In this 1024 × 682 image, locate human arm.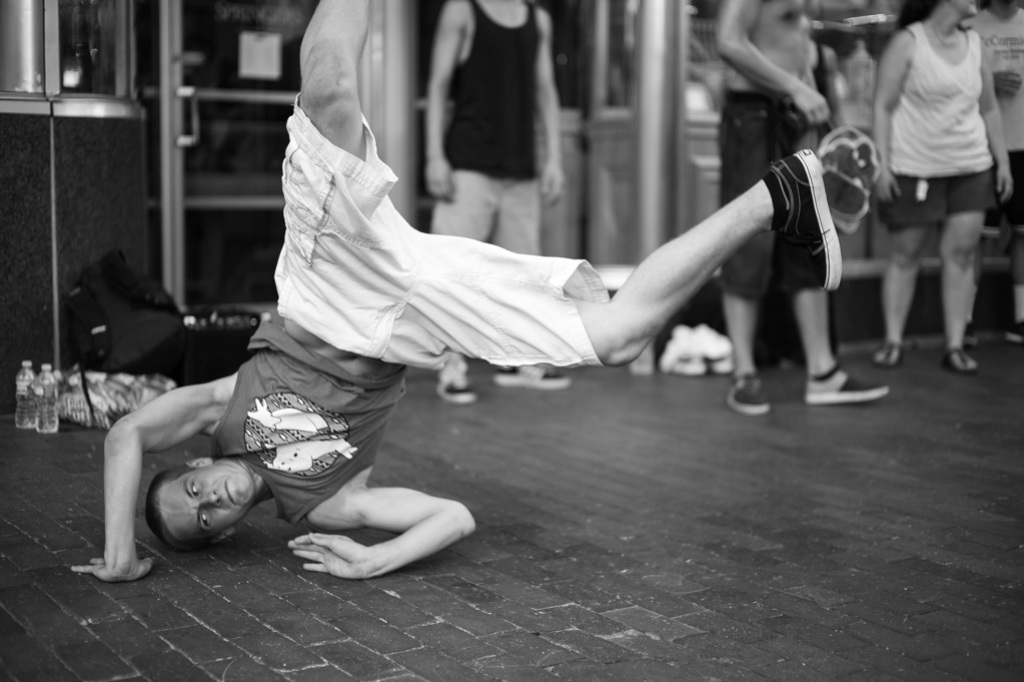
Bounding box: <bbox>424, 8, 465, 205</bbox>.
